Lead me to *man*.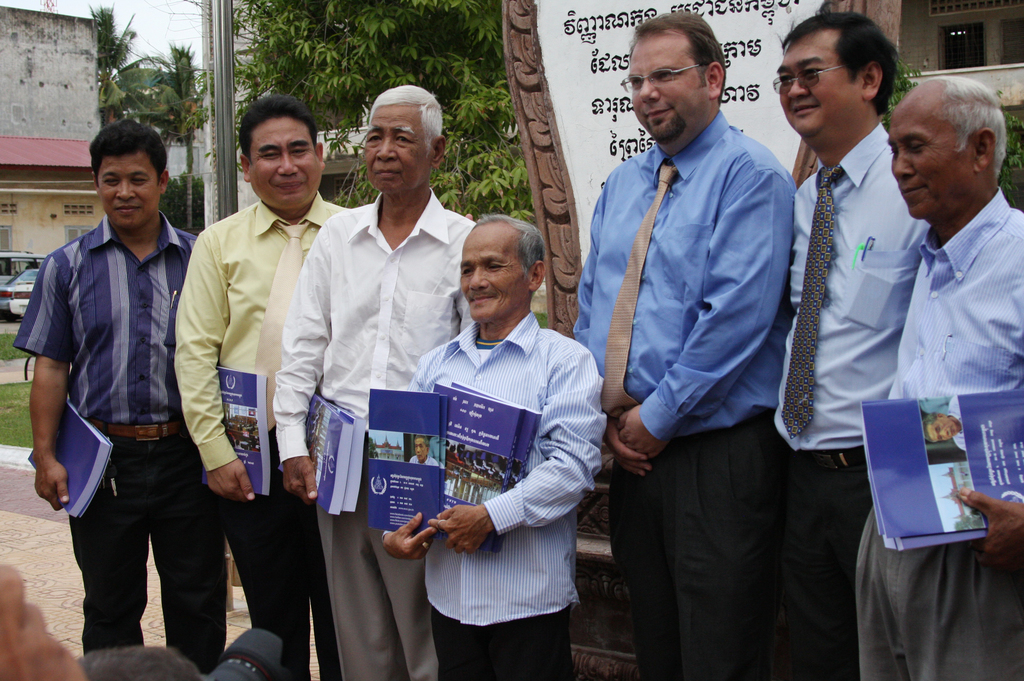
Lead to bbox=(275, 85, 467, 680).
